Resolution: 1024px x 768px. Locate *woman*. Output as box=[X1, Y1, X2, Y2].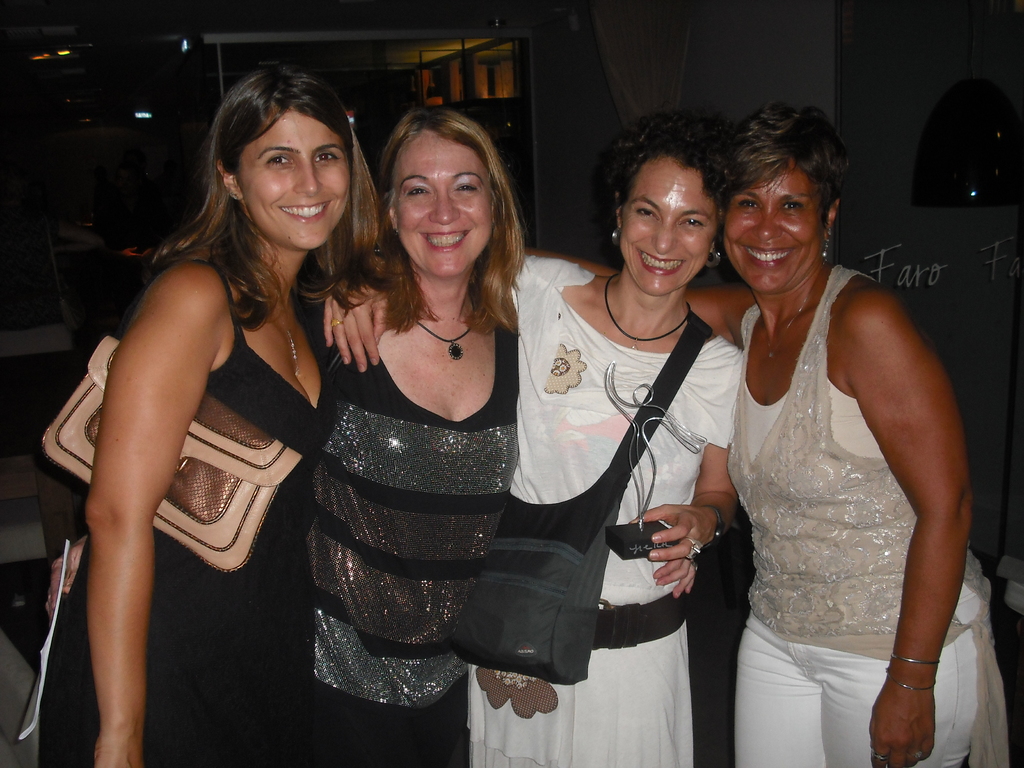
box=[307, 103, 516, 767].
